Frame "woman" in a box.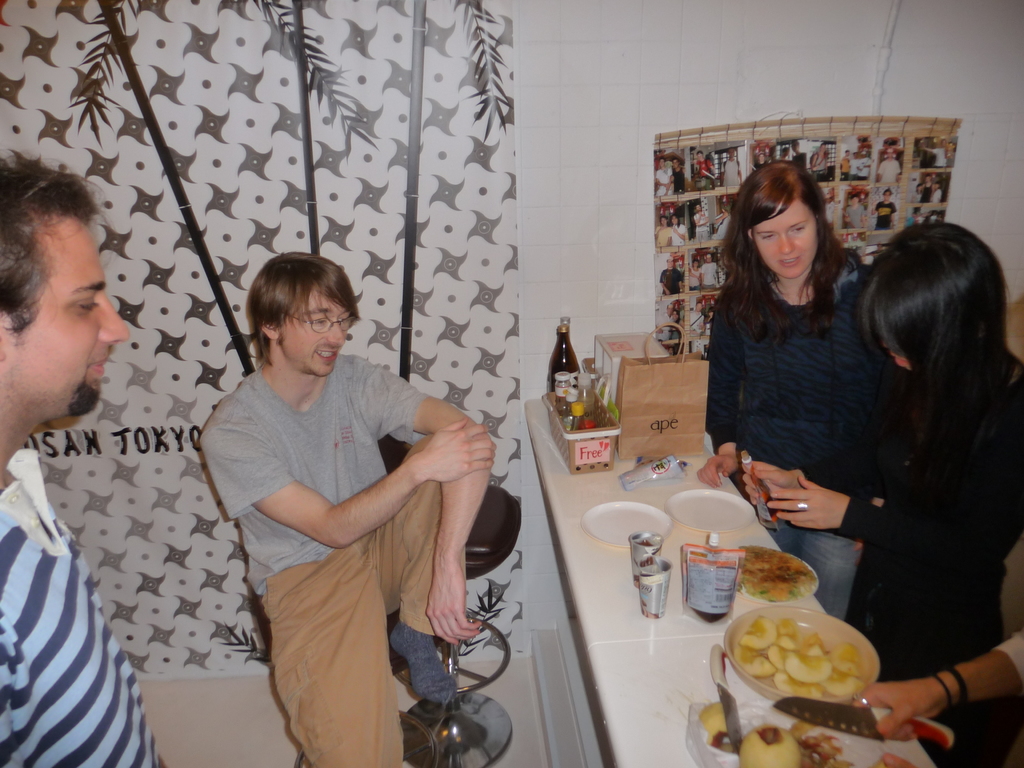
{"x1": 906, "y1": 182, "x2": 923, "y2": 206}.
